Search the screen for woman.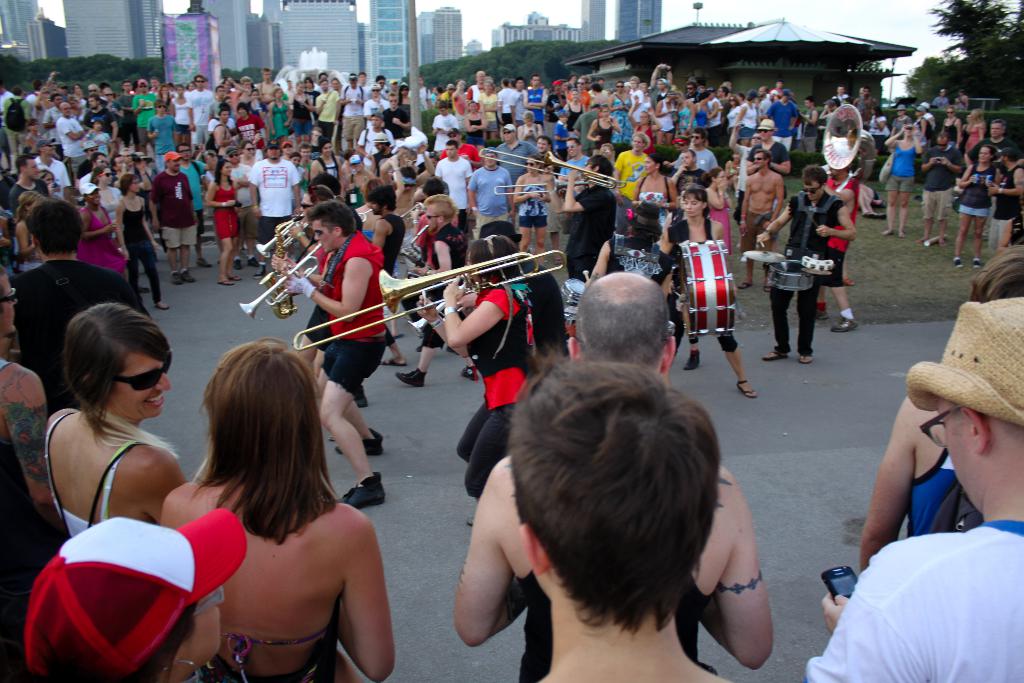
Found at <box>118,342,394,682</box>.
